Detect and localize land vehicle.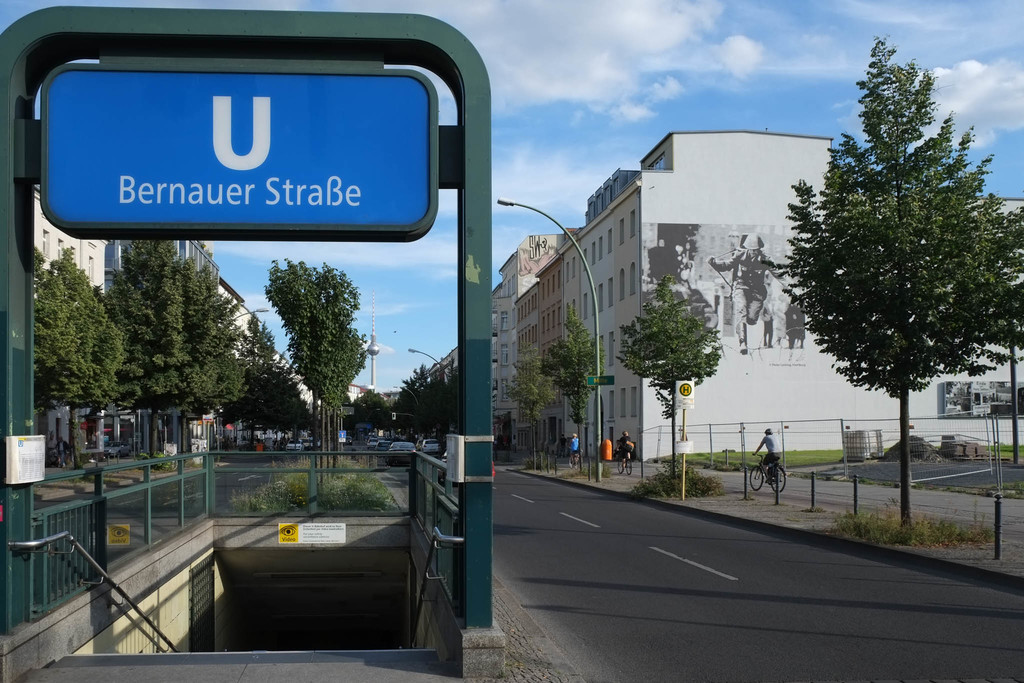
Localized at left=287, top=440, right=300, bottom=451.
